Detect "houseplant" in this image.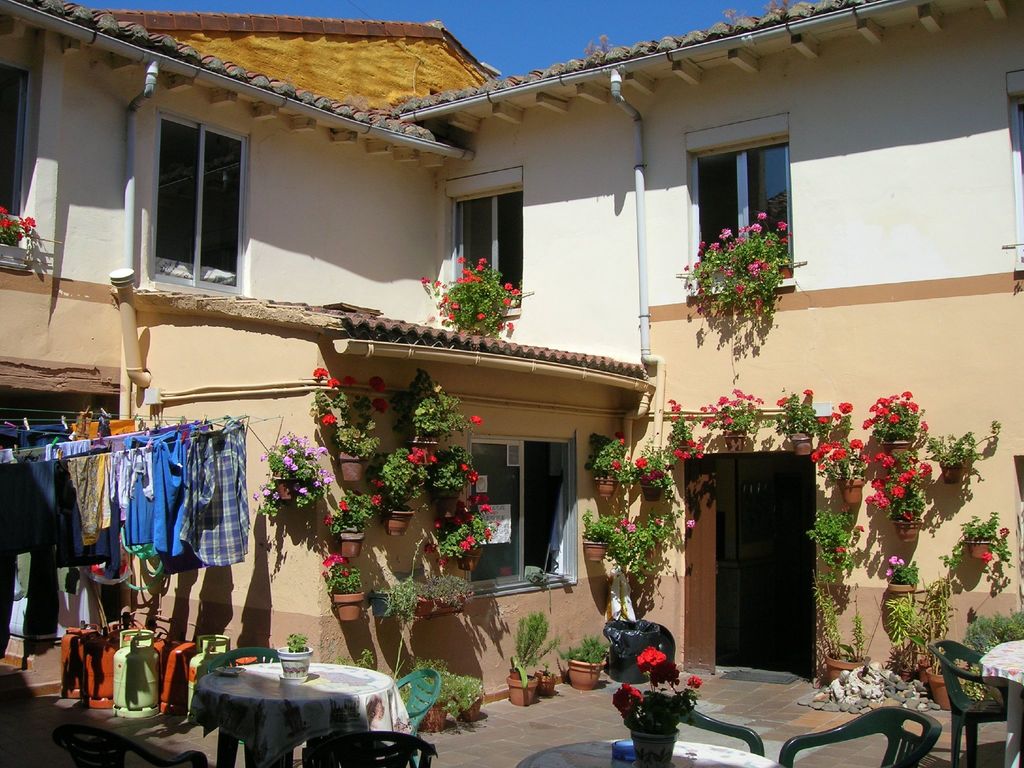
Detection: bbox=[371, 582, 422, 626].
